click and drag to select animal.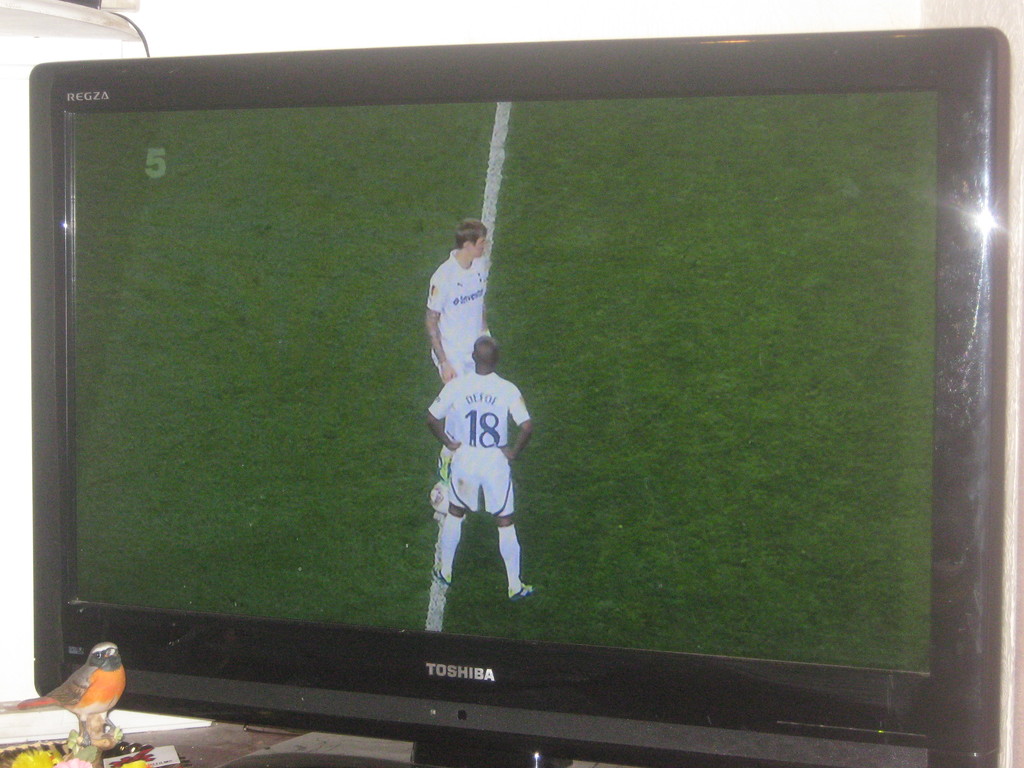
Selection: (left=13, top=638, right=123, bottom=748).
